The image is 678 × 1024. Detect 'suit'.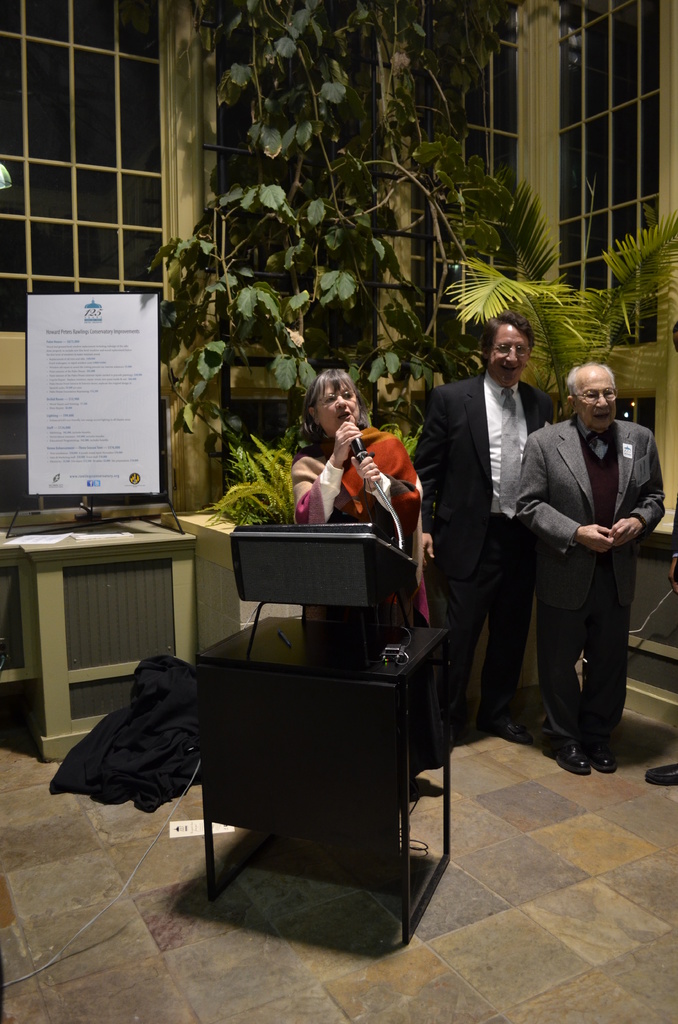
Detection: locate(417, 375, 552, 711).
